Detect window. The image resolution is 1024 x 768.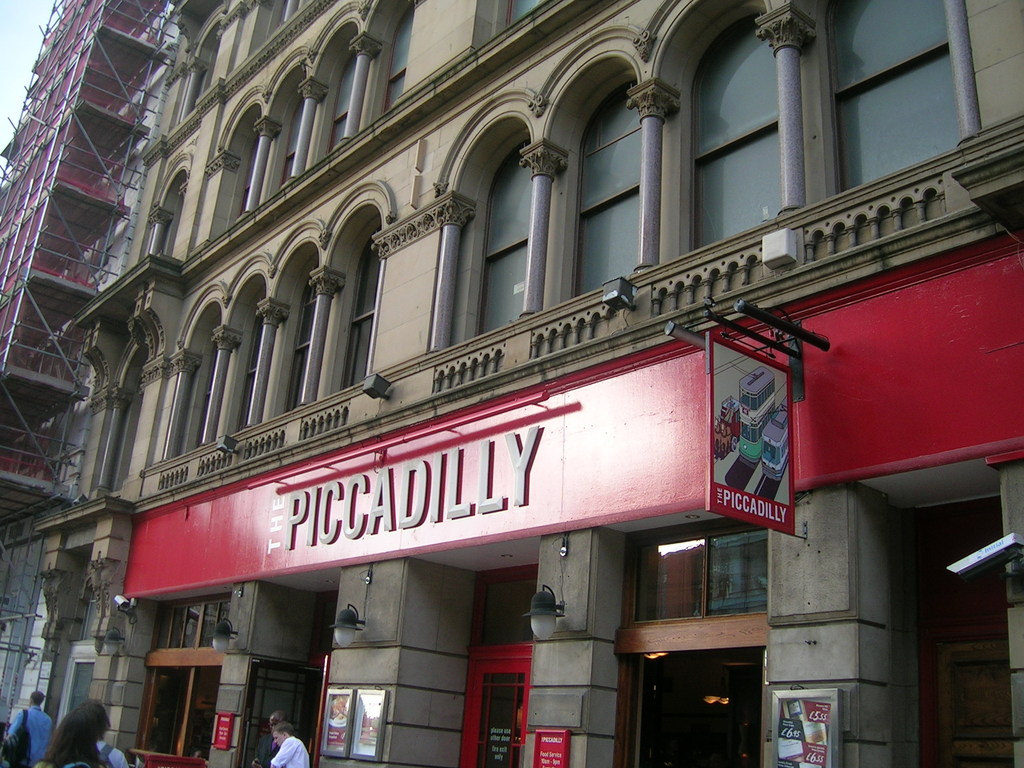
l=489, t=140, r=531, b=249.
